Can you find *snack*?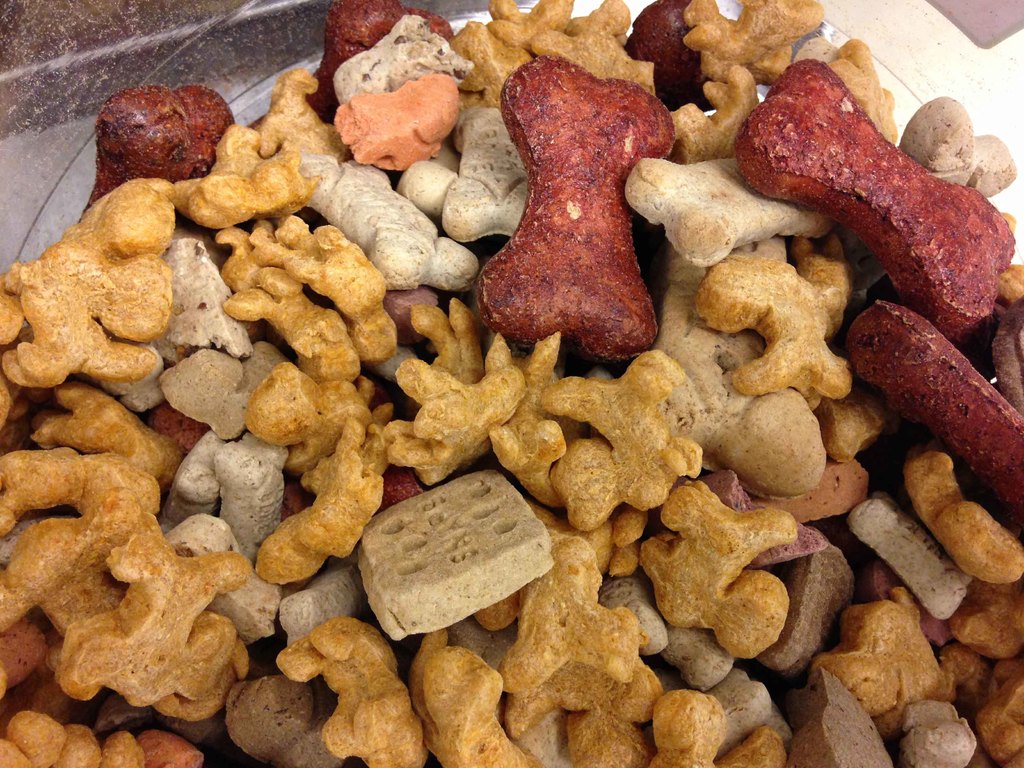
Yes, bounding box: [345,465,545,641].
